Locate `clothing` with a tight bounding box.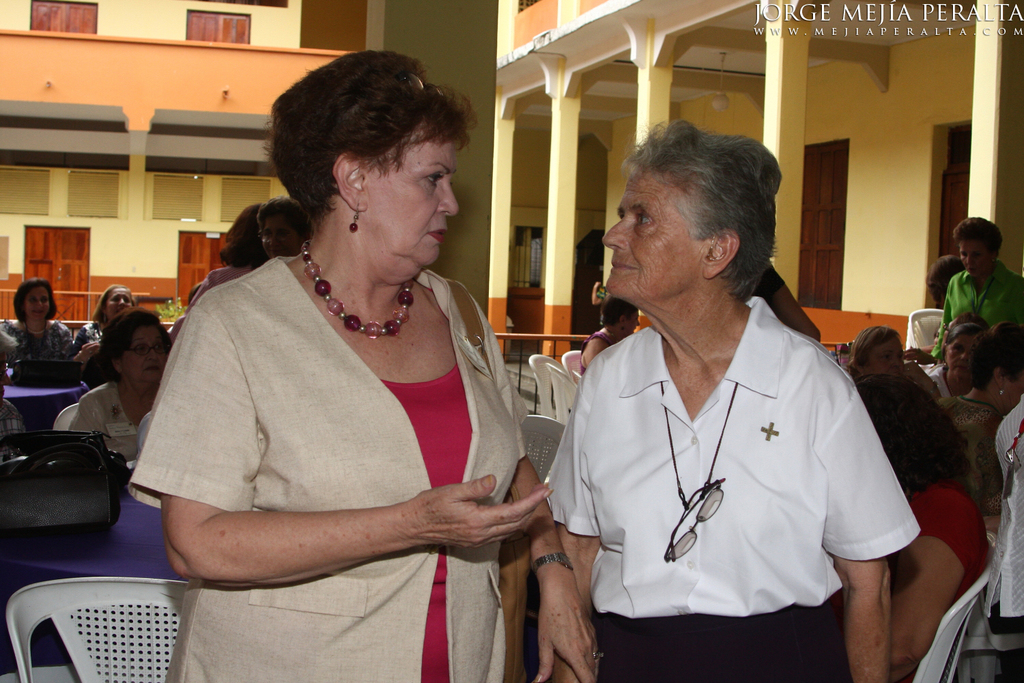
box(190, 262, 252, 309).
